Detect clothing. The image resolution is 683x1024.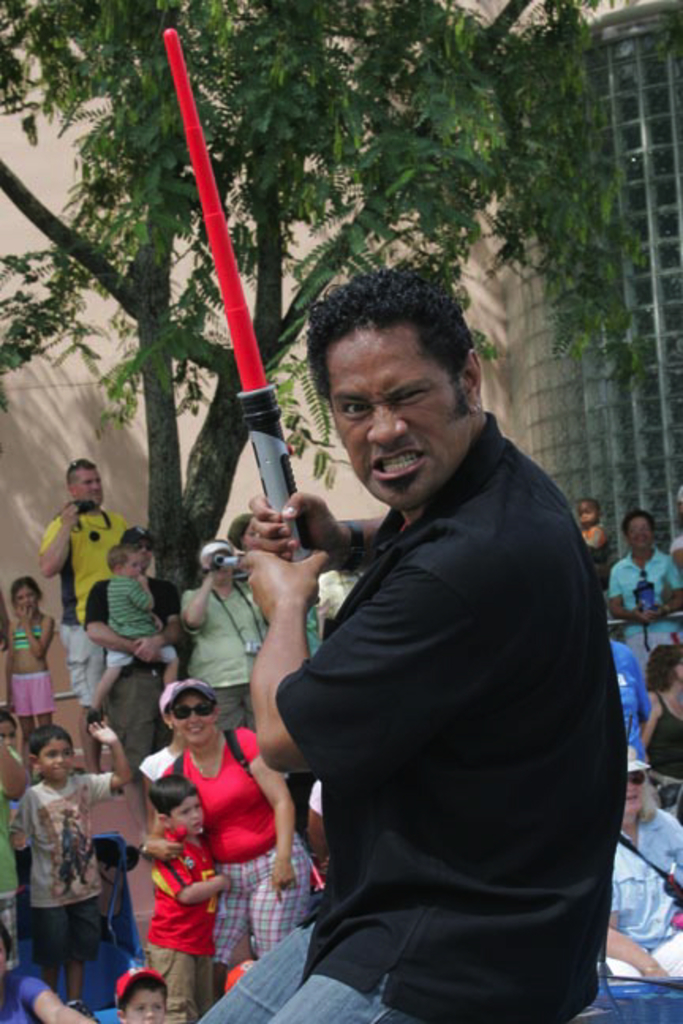
{"x1": 240, "y1": 381, "x2": 626, "y2": 1023}.
